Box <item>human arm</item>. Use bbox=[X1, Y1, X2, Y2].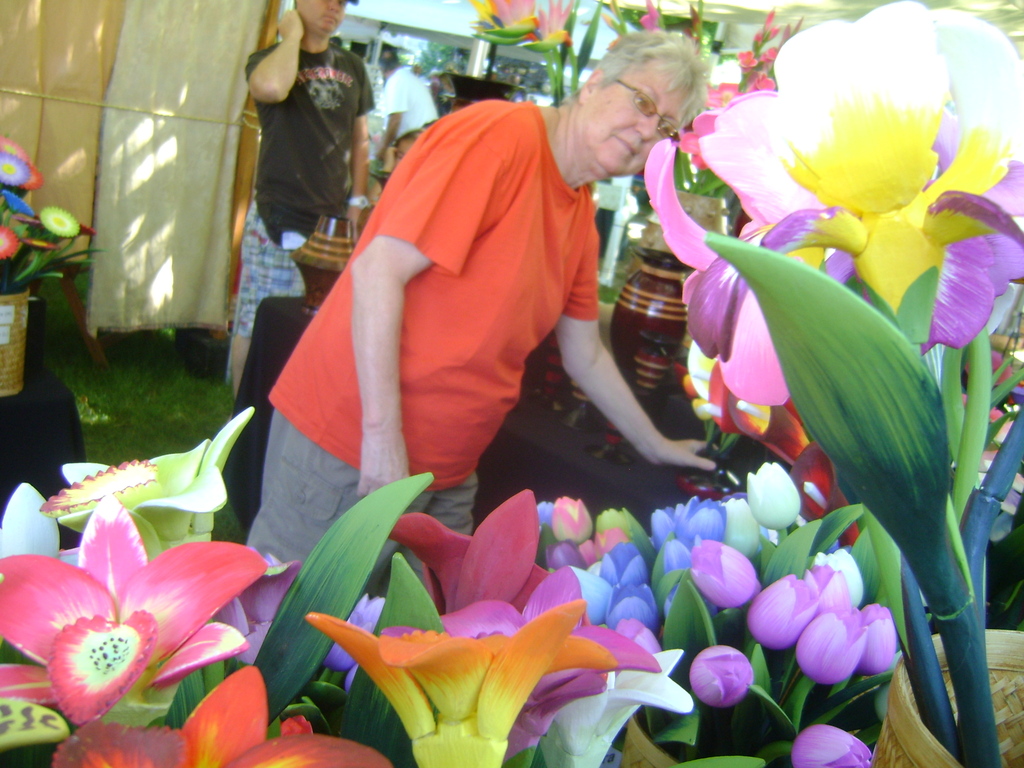
bbox=[547, 266, 687, 485].
